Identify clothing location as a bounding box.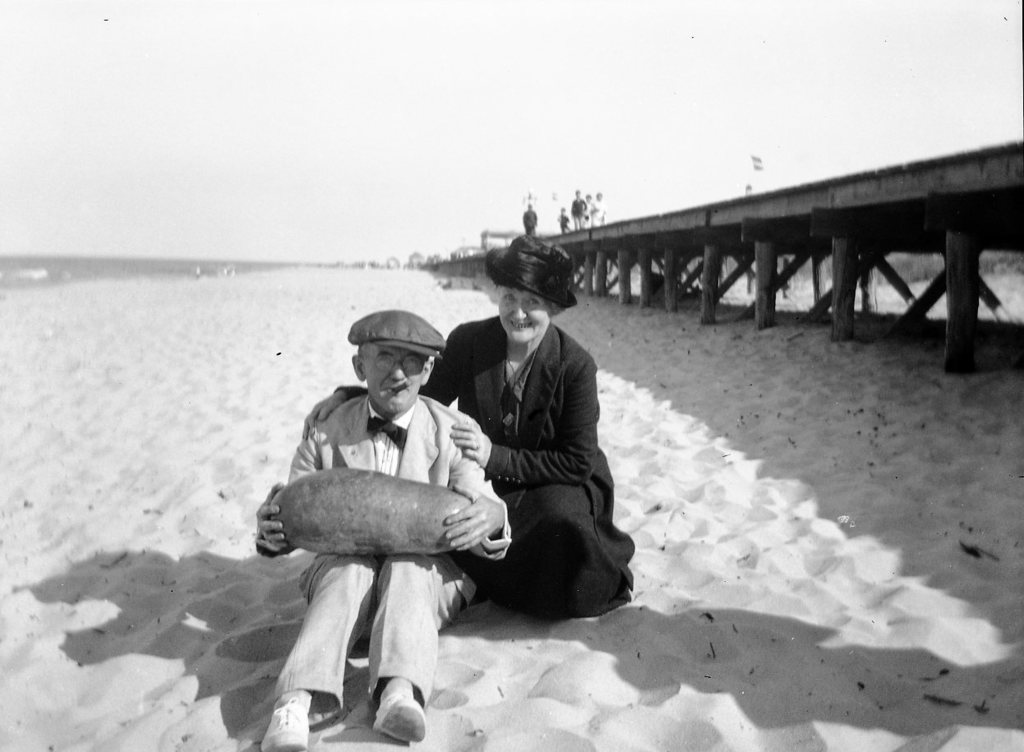
<box>337,307,634,619</box>.
